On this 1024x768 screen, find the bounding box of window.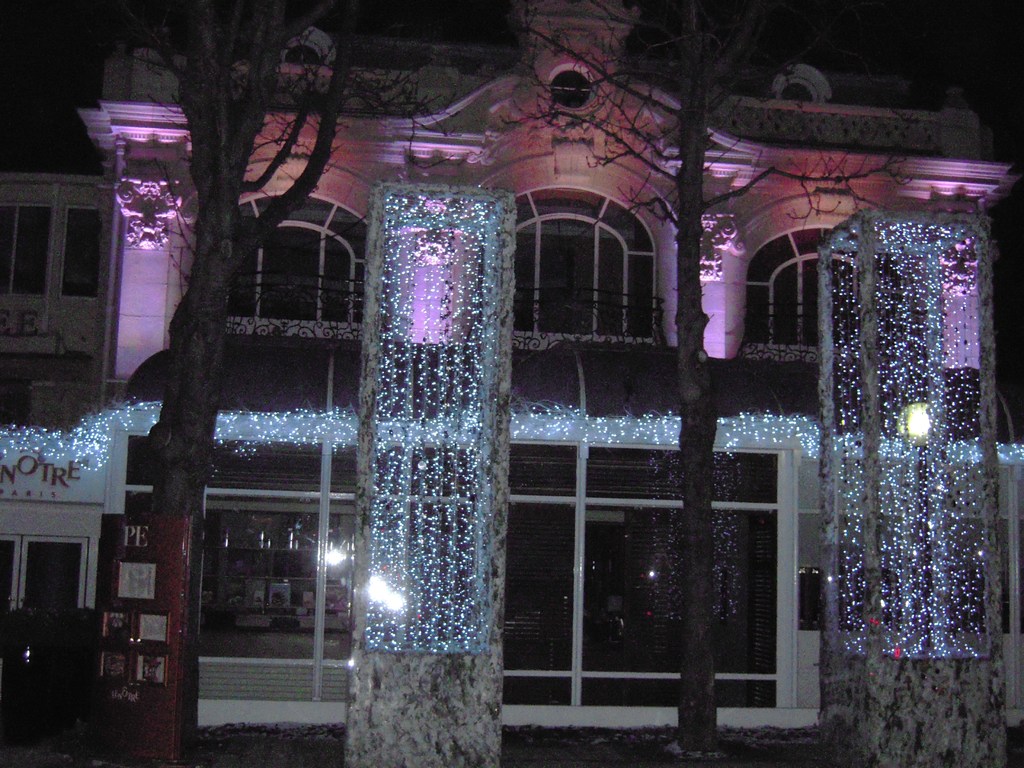
Bounding box: x1=0, y1=535, x2=92, y2=621.
